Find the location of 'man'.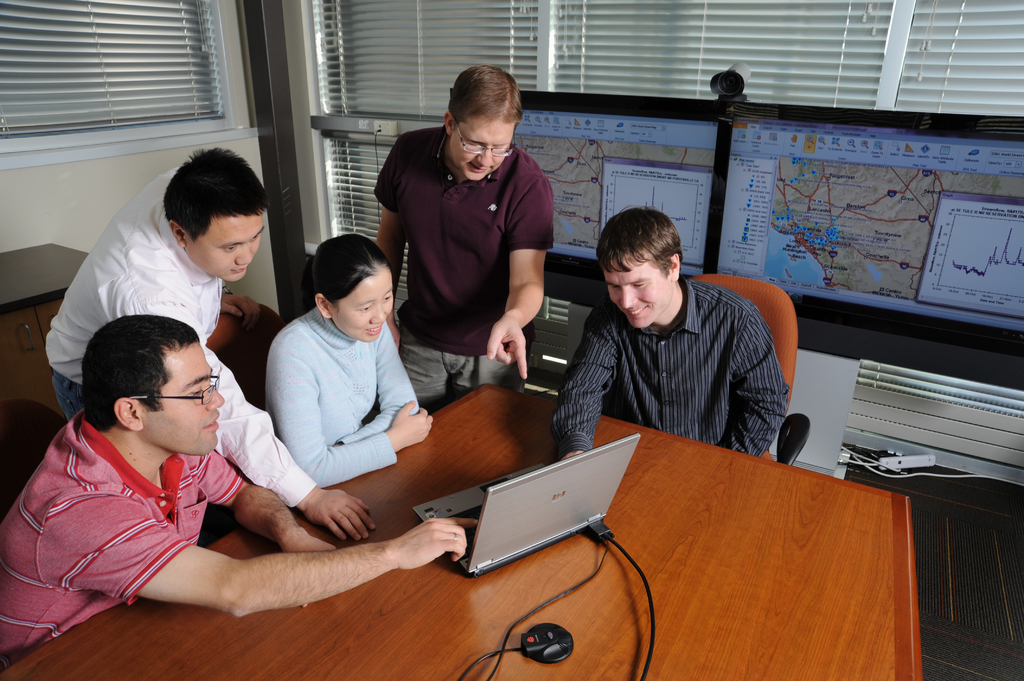
Location: (left=0, top=316, right=477, bottom=659).
